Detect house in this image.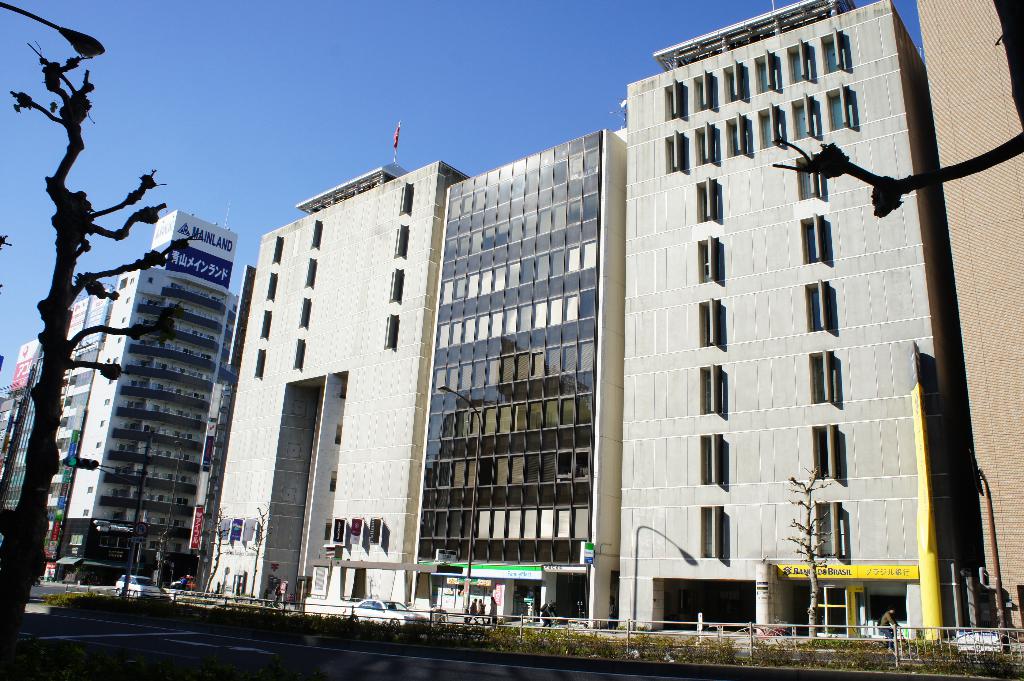
Detection: [left=604, top=29, right=954, bottom=657].
